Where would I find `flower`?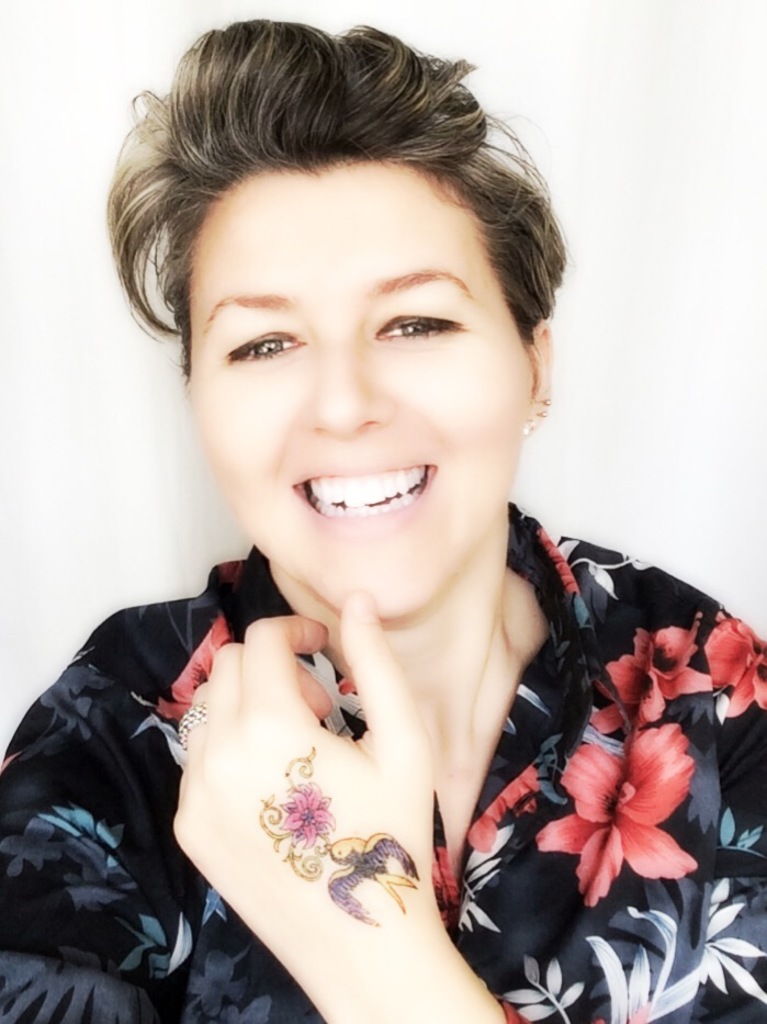
At x1=530 y1=727 x2=713 y2=908.
